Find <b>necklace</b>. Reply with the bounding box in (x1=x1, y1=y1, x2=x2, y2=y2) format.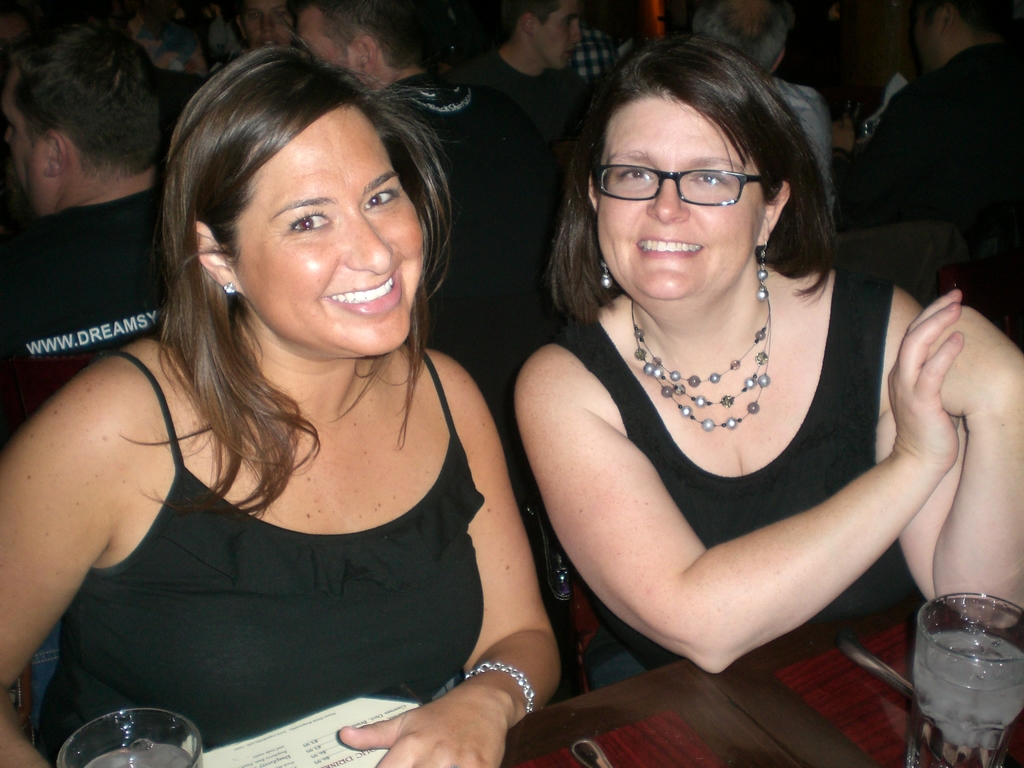
(x1=612, y1=292, x2=829, y2=466).
